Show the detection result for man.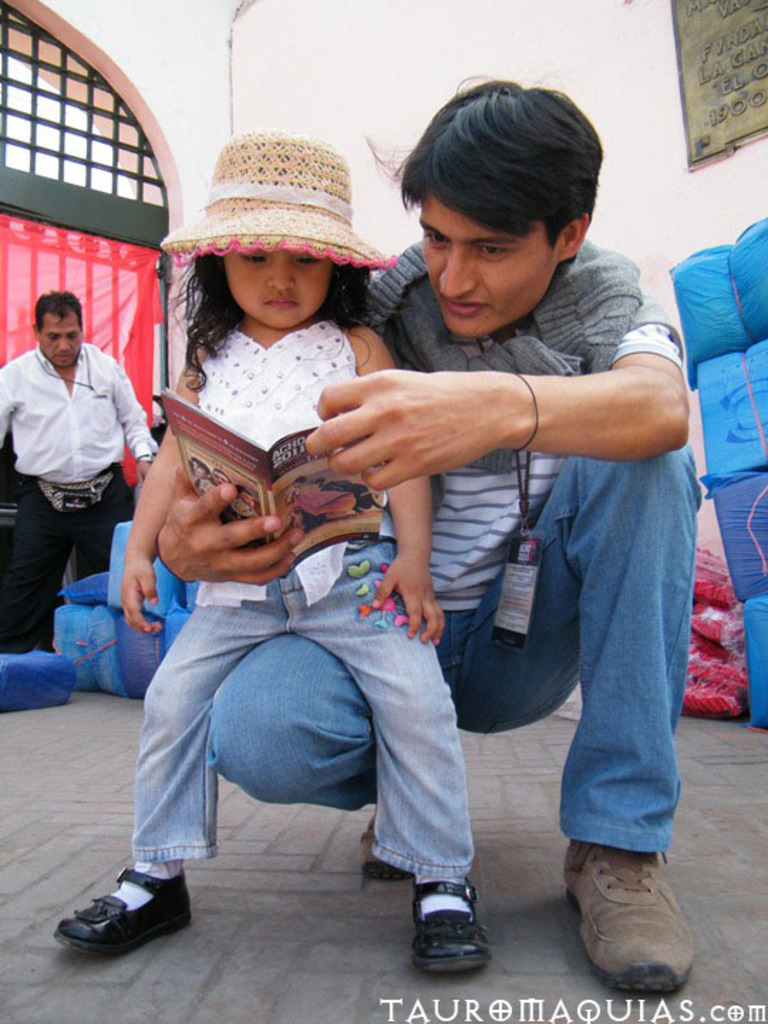
(x1=0, y1=273, x2=156, y2=684).
